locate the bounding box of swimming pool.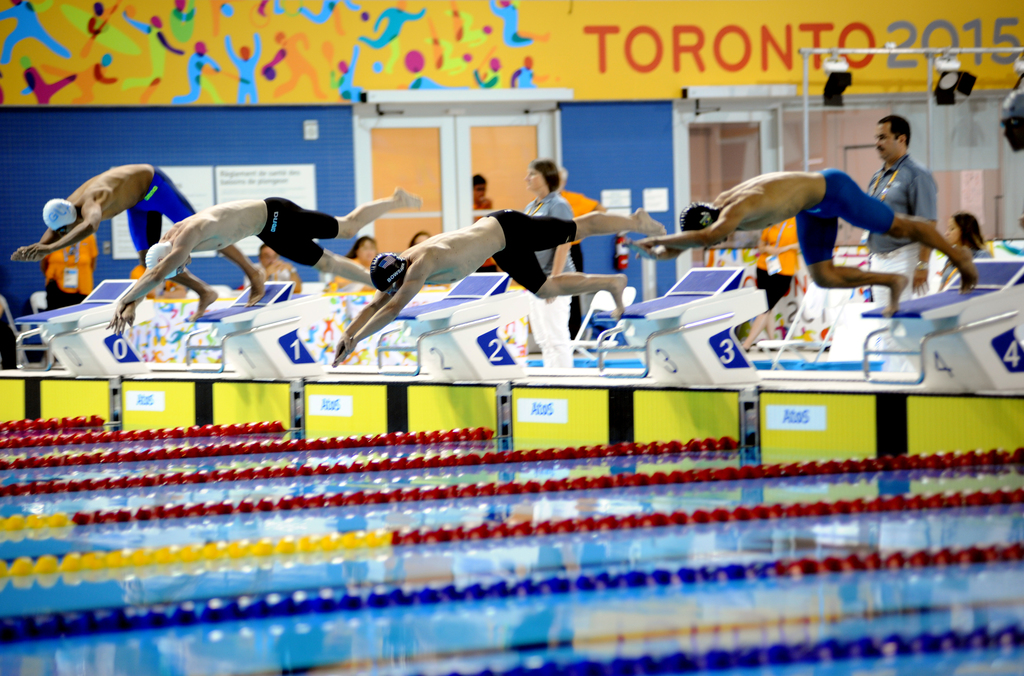
Bounding box: {"x1": 0, "y1": 414, "x2": 1023, "y2": 675}.
